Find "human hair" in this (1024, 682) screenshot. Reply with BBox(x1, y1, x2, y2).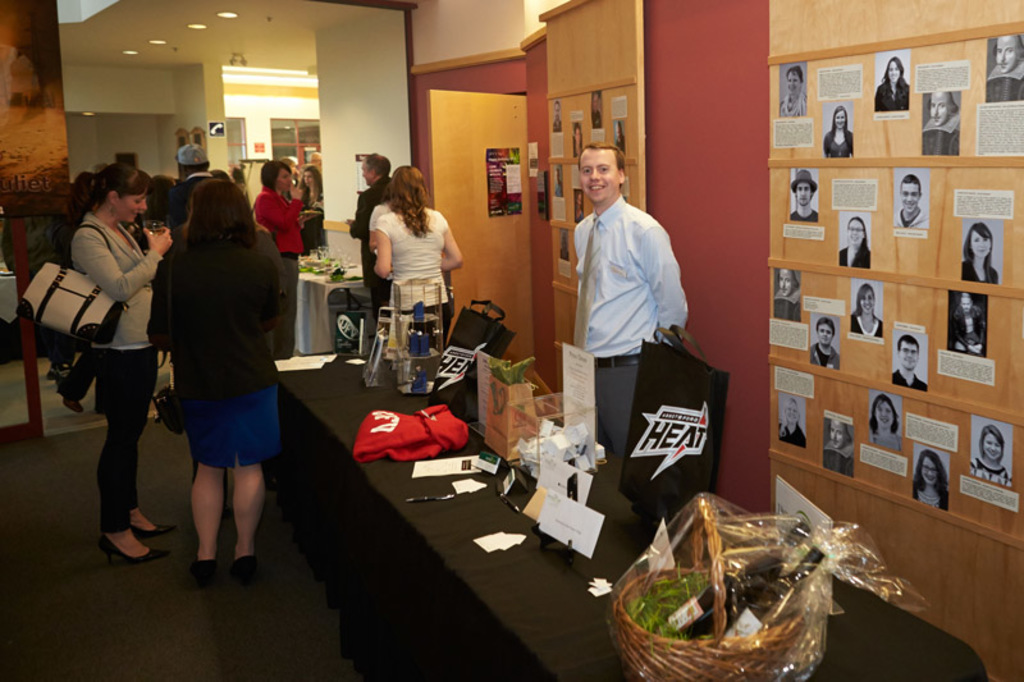
BBox(364, 151, 392, 175).
